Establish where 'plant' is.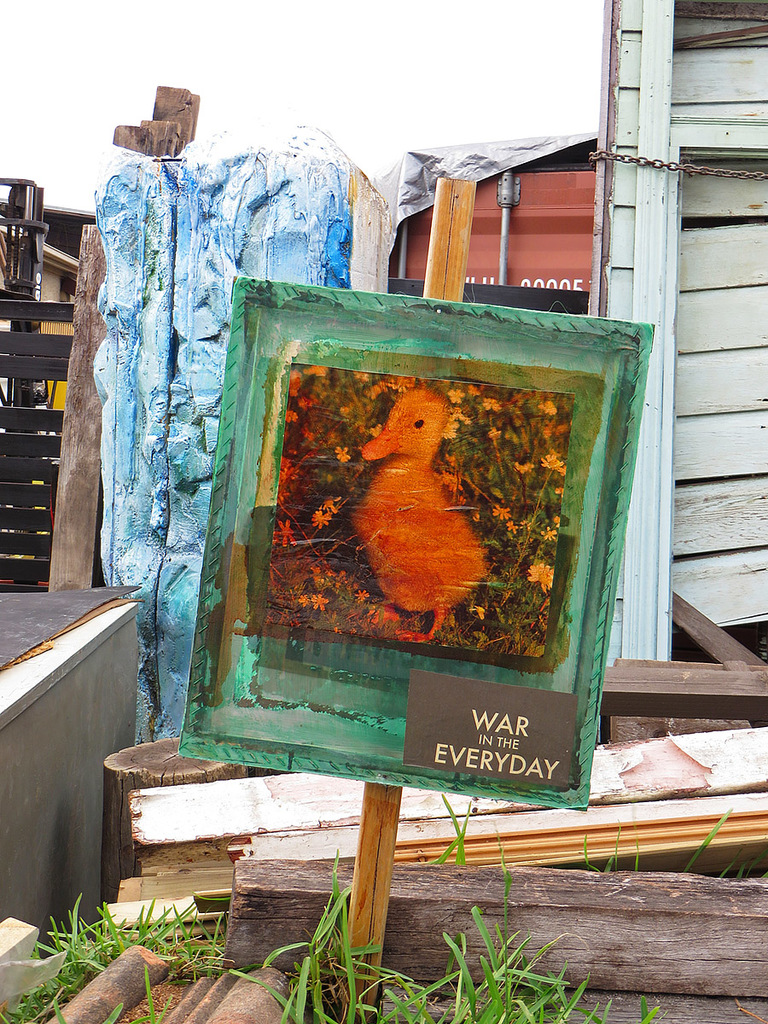
Established at [x1=0, y1=885, x2=143, y2=1017].
